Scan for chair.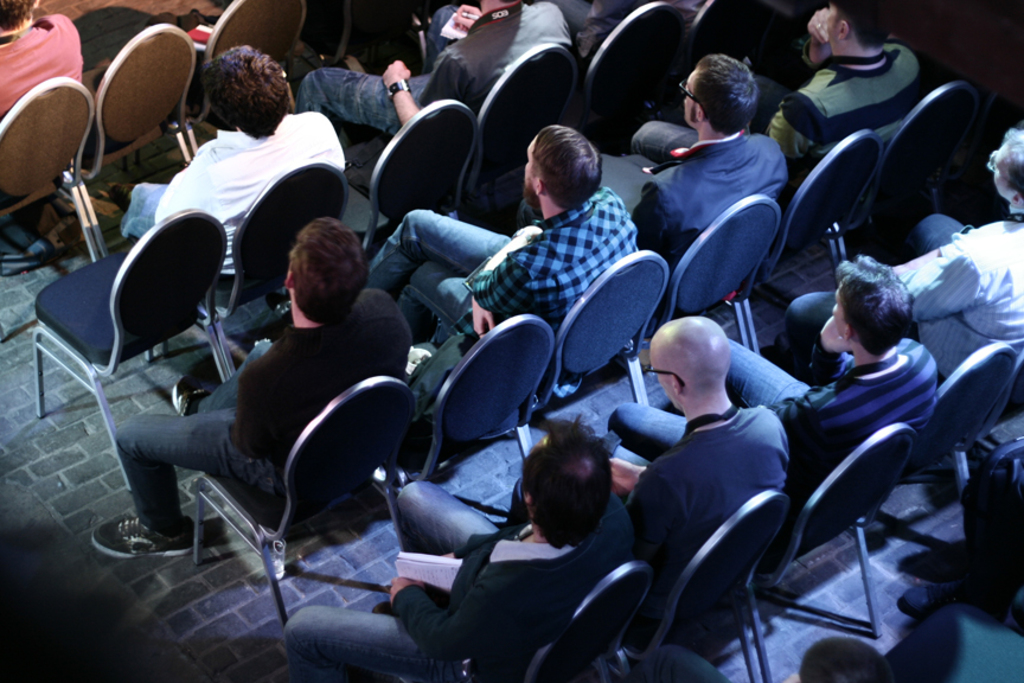
Scan result: l=344, t=101, r=480, b=262.
